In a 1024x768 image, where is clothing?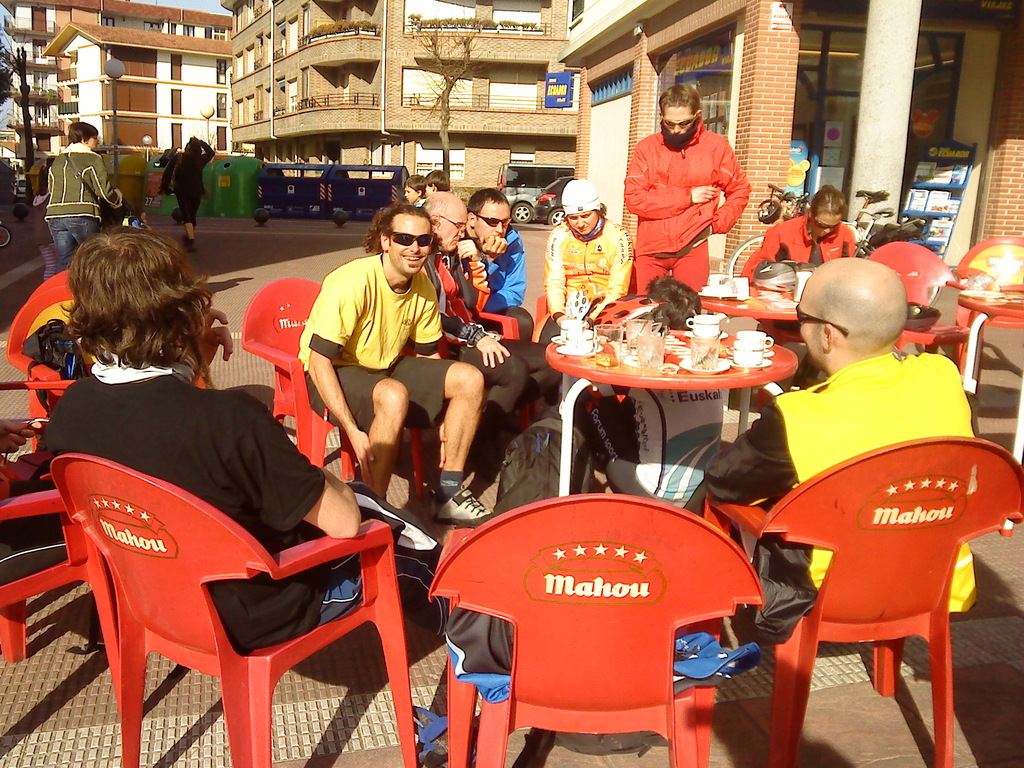
705, 352, 989, 636.
